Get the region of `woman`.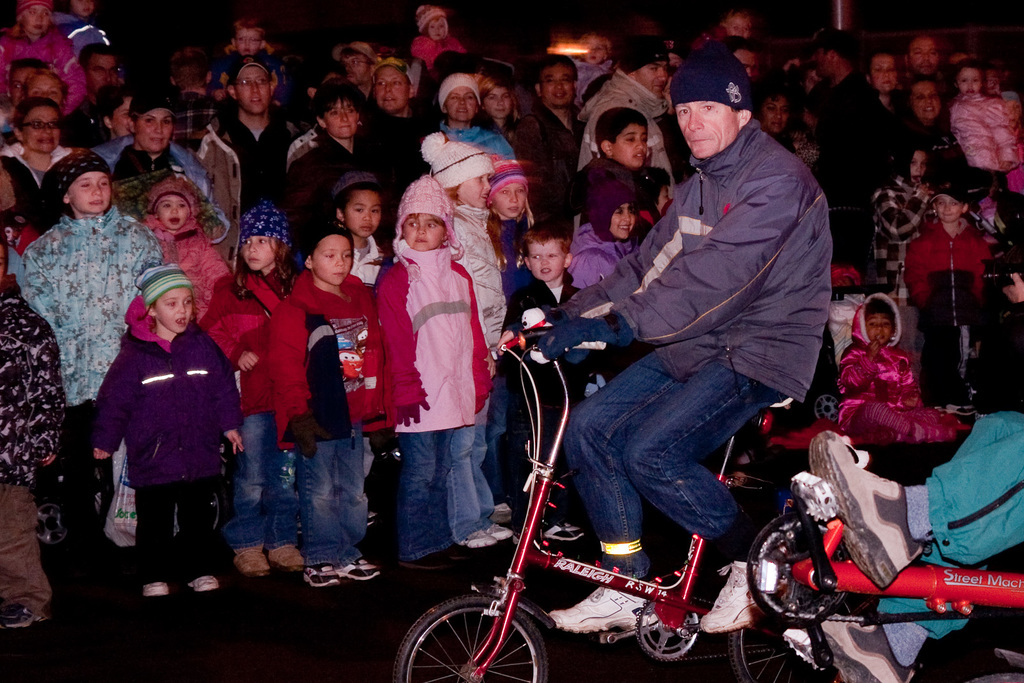
[287, 88, 387, 262].
